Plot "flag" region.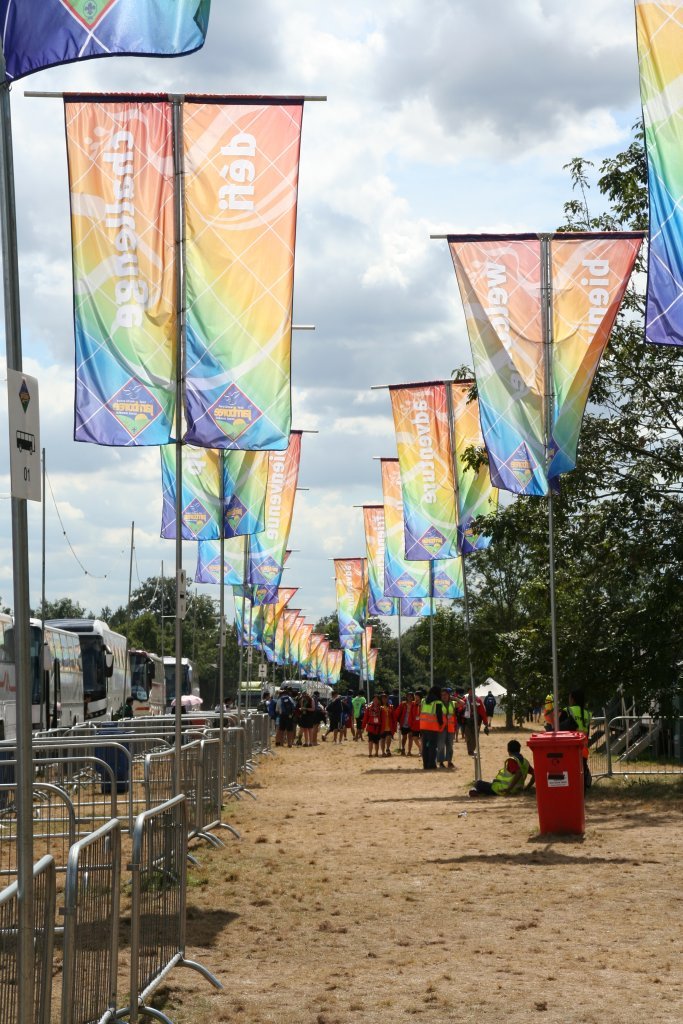
Plotted at x1=255, y1=586, x2=292, y2=652.
